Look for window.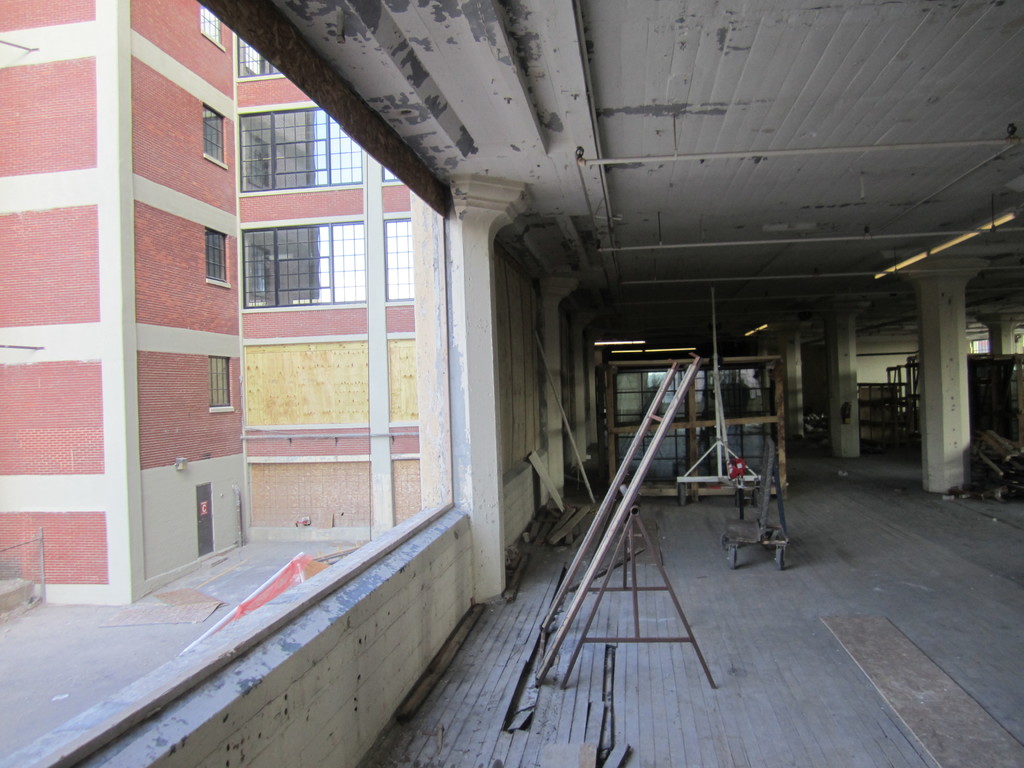
Found: [left=243, top=220, right=417, bottom=312].
